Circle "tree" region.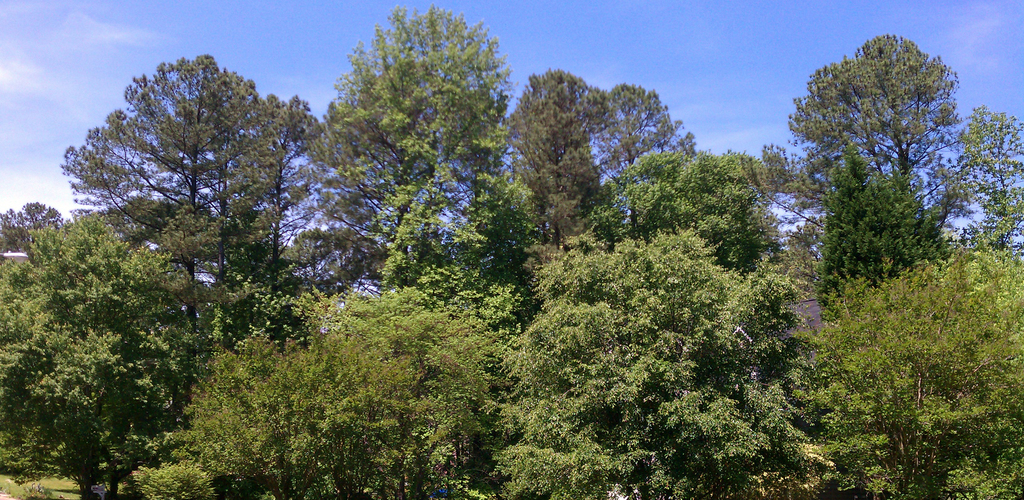
Region: [x1=806, y1=242, x2=1023, y2=499].
